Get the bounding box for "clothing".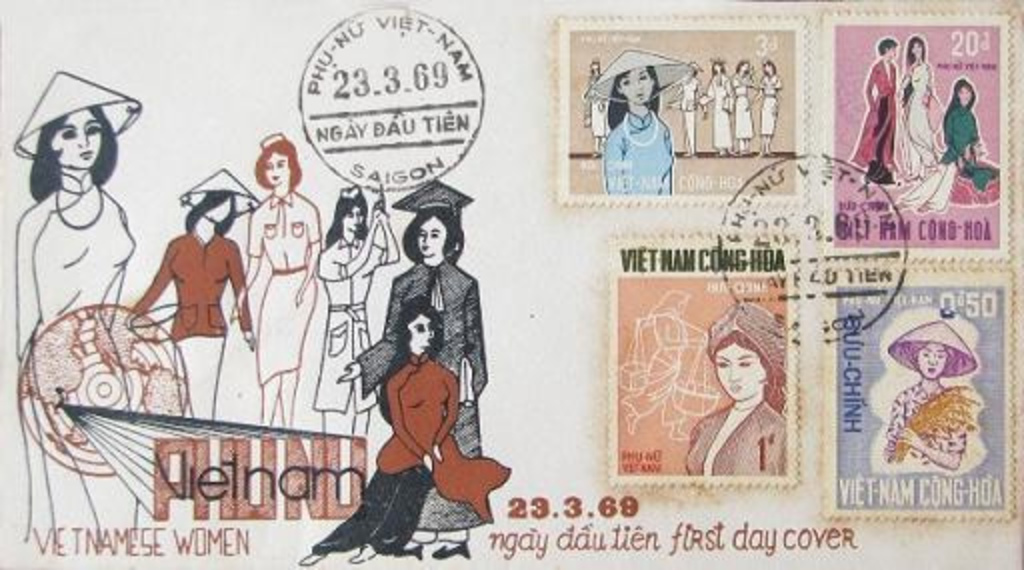
{"left": 356, "top": 258, "right": 490, "bottom": 526}.
